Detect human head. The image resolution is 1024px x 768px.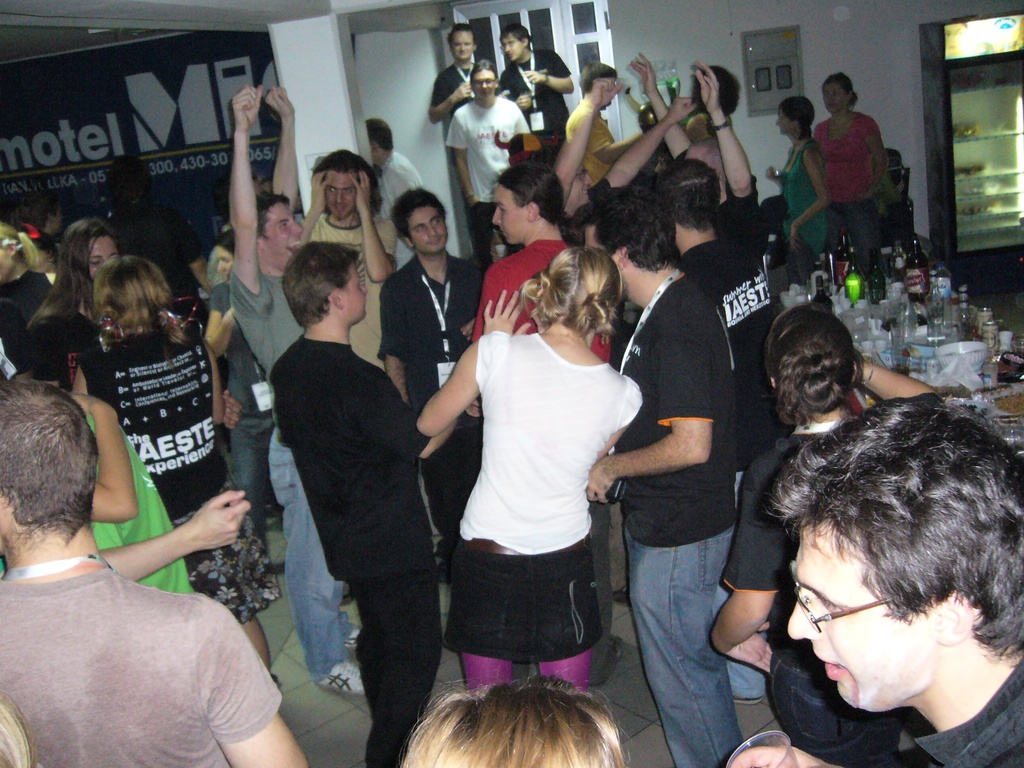
[x1=787, y1=414, x2=1023, y2=713].
